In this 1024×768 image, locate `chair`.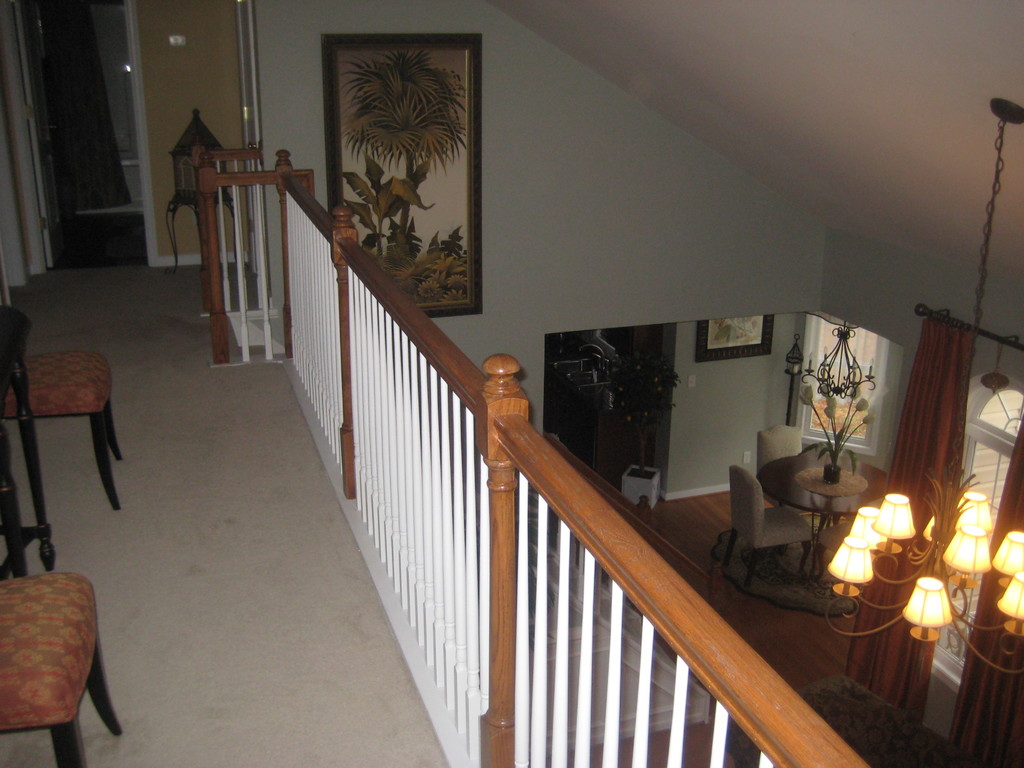
Bounding box: 0,574,122,767.
